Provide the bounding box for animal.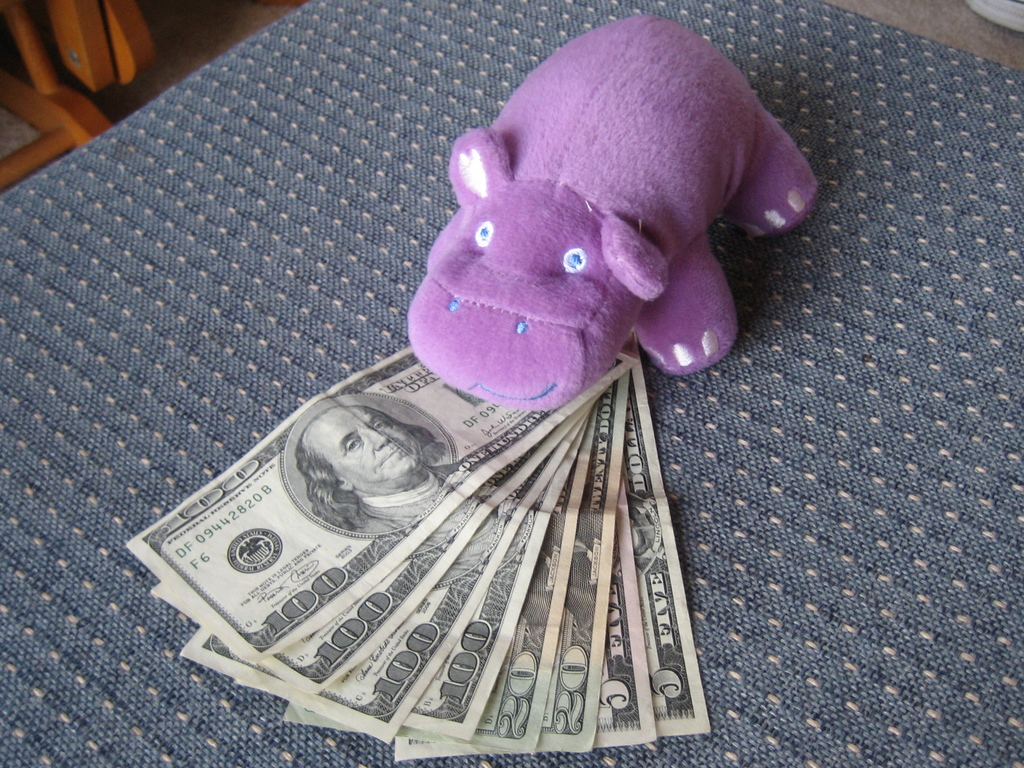
[x1=408, y1=11, x2=822, y2=417].
